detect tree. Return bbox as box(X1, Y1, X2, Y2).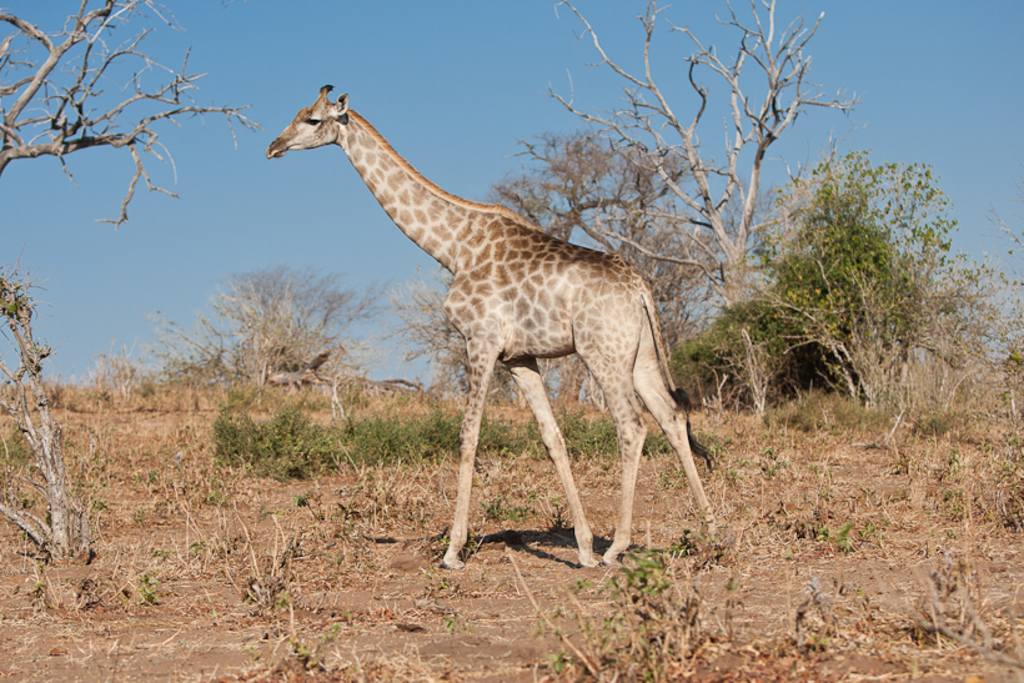
box(137, 261, 396, 408).
